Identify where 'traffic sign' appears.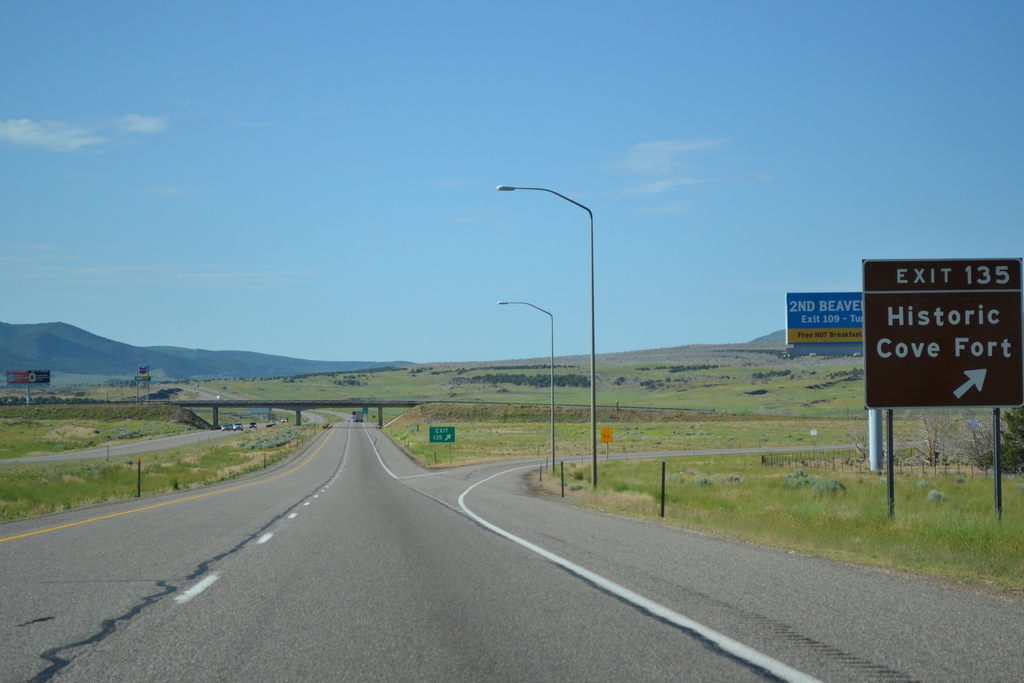
Appears at 425:425:455:447.
